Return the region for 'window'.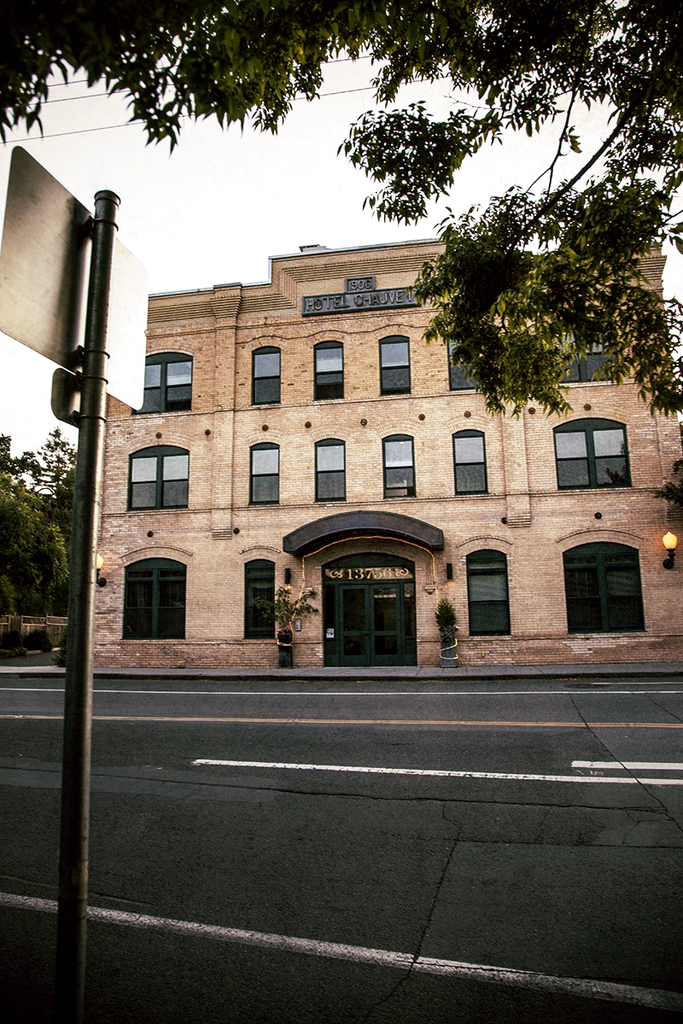
{"left": 242, "top": 547, "right": 277, "bottom": 647}.
